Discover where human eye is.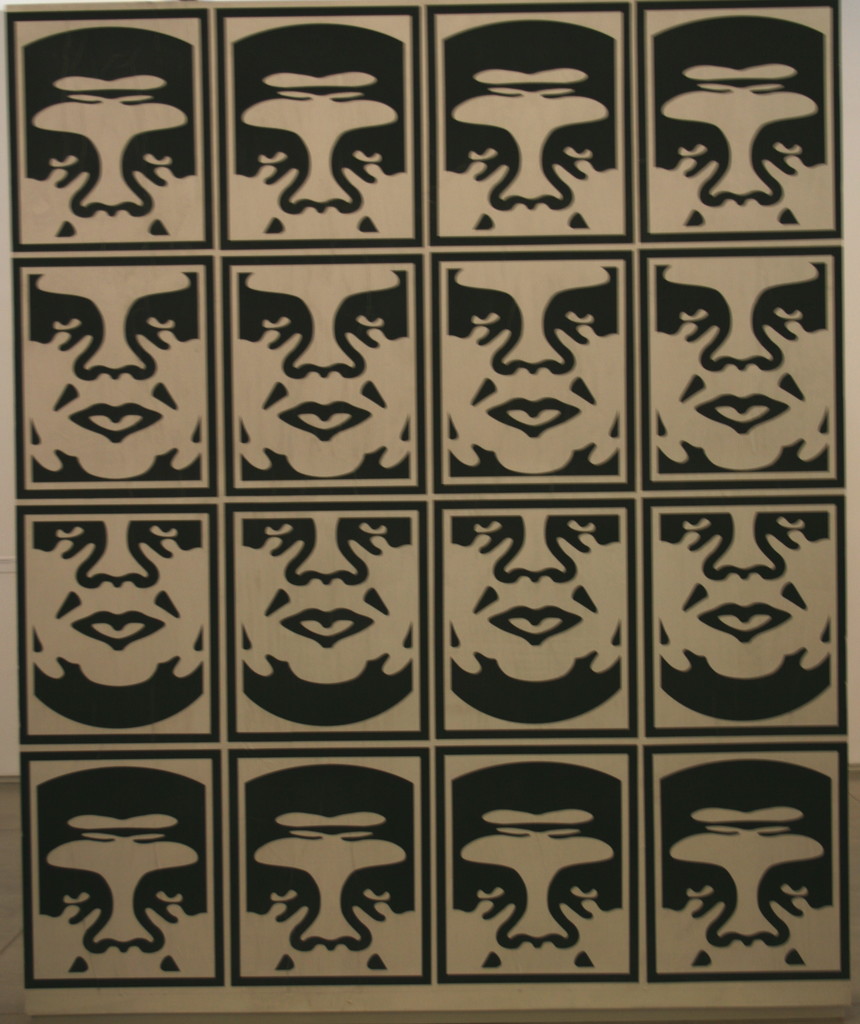
Discovered at (left=562, top=305, right=594, bottom=324).
